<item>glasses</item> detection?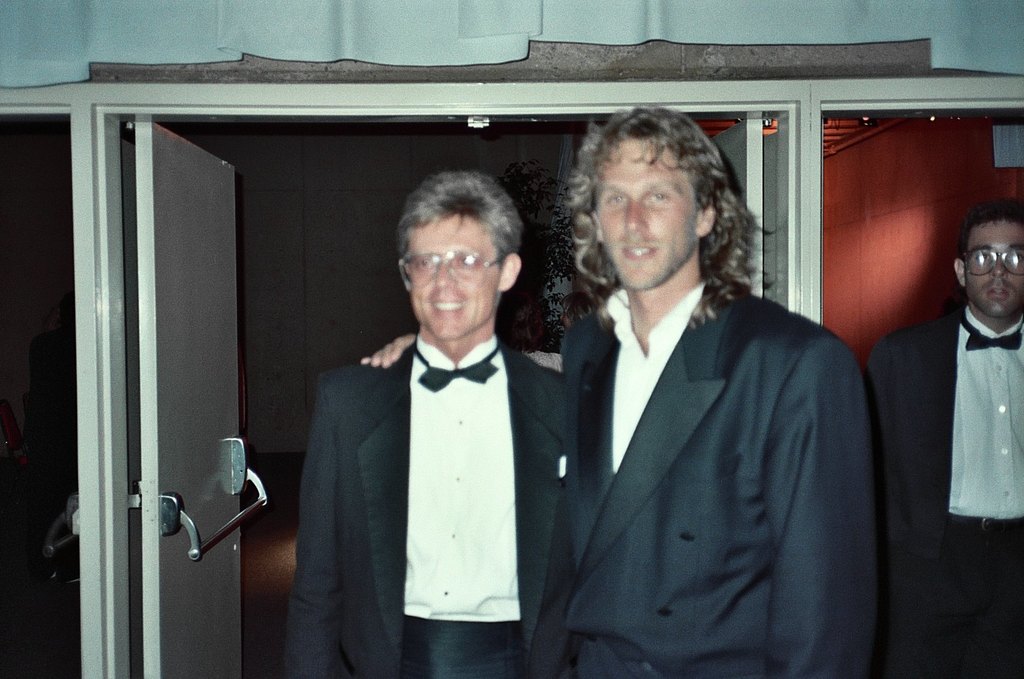
crop(962, 244, 1023, 277)
